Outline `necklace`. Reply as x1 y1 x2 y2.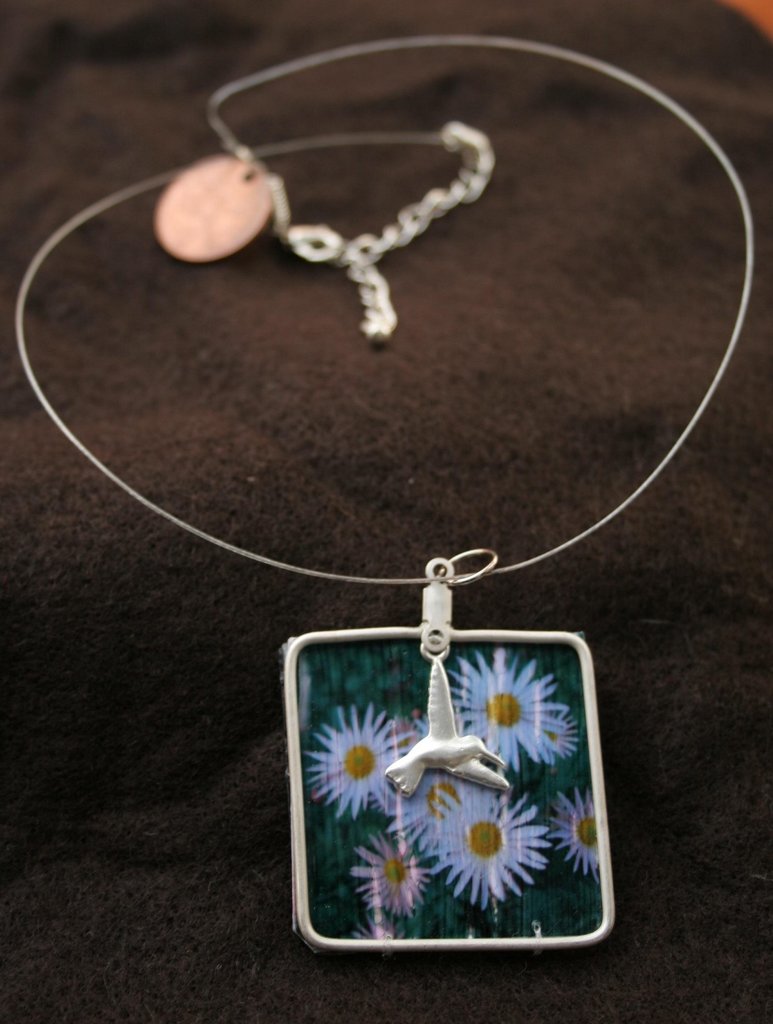
15 38 750 953.
